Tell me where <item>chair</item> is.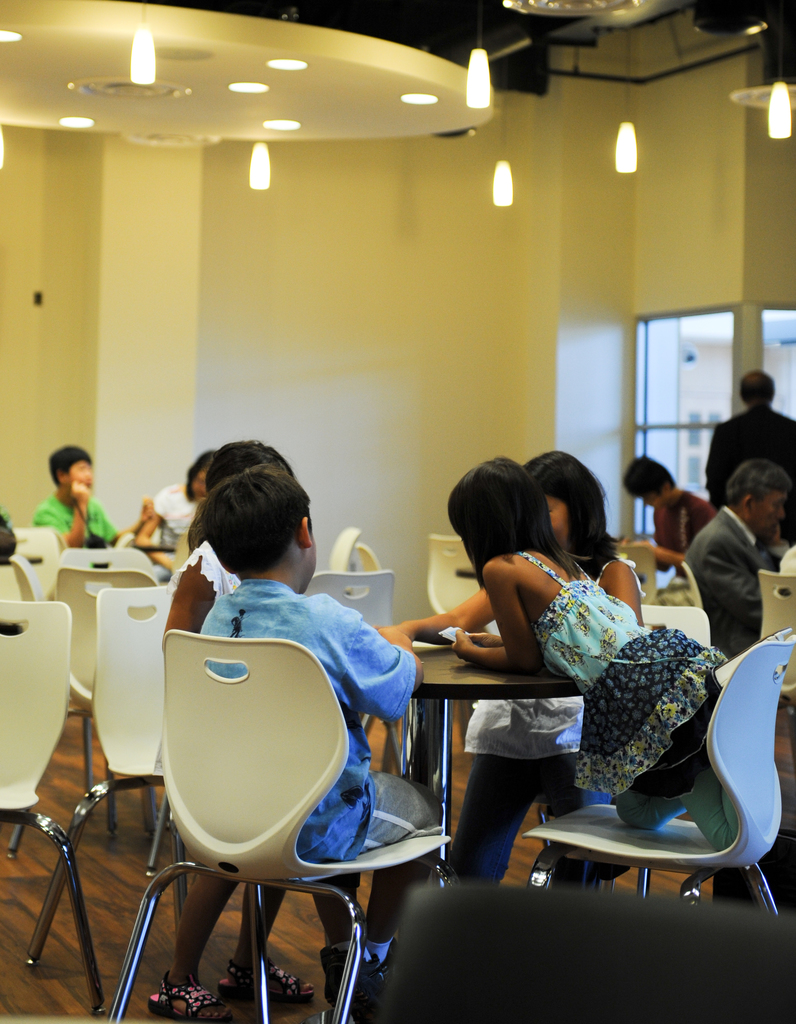
<item>chair</item> is at [0,559,38,848].
